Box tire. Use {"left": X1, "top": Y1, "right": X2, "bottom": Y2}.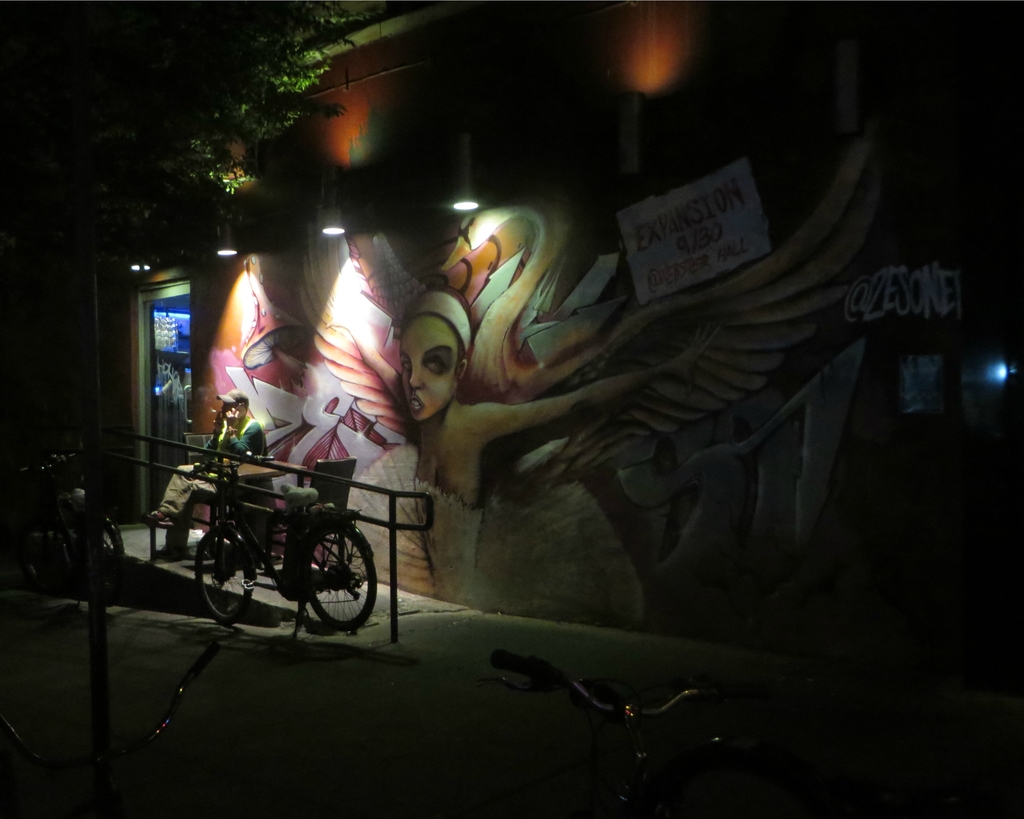
{"left": 61, "top": 519, "right": 126, "bottom": 607}.
